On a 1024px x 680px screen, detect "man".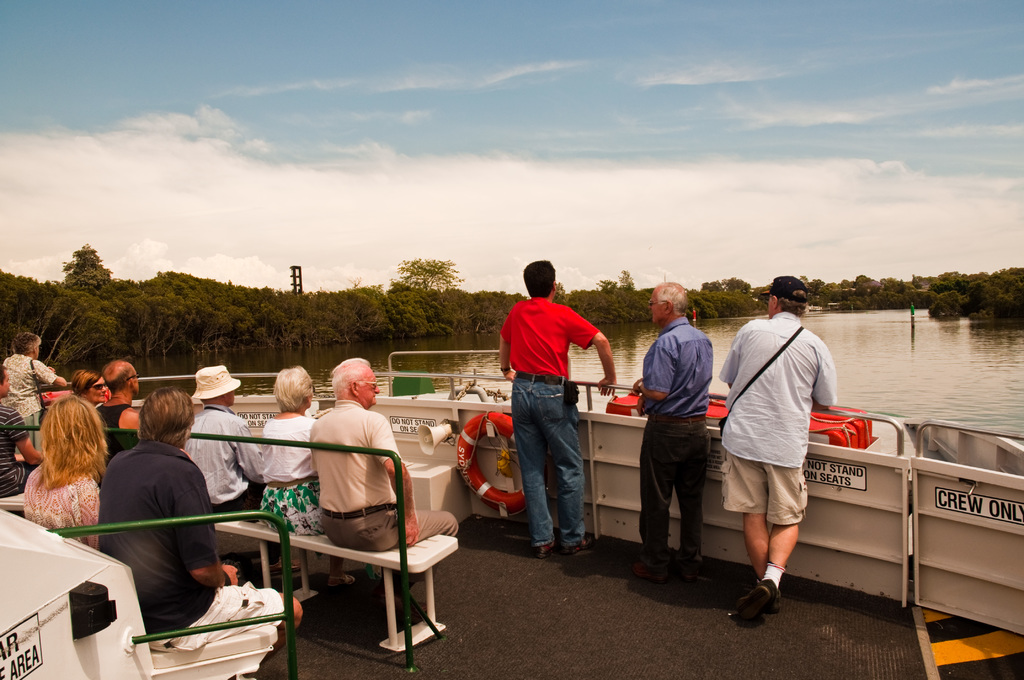
[x1=102, y1=359, x2=140, y2=429].
